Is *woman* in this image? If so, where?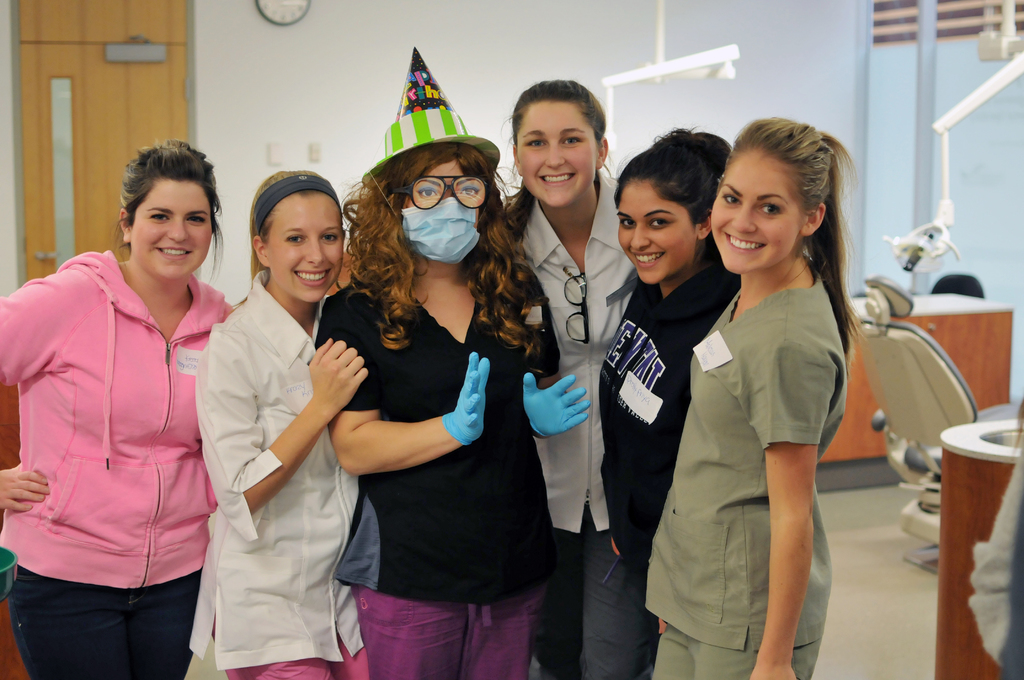
Yes, at 657:138:873:663.
